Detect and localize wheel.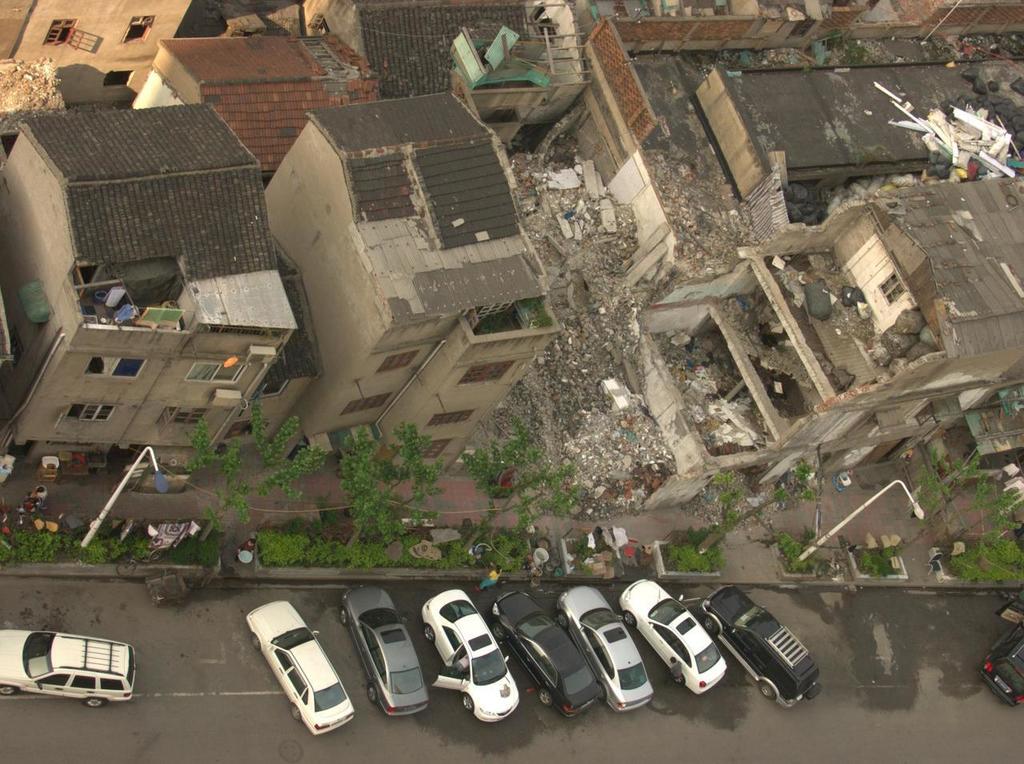
Localized at locate(150, 550, 166, 562).
